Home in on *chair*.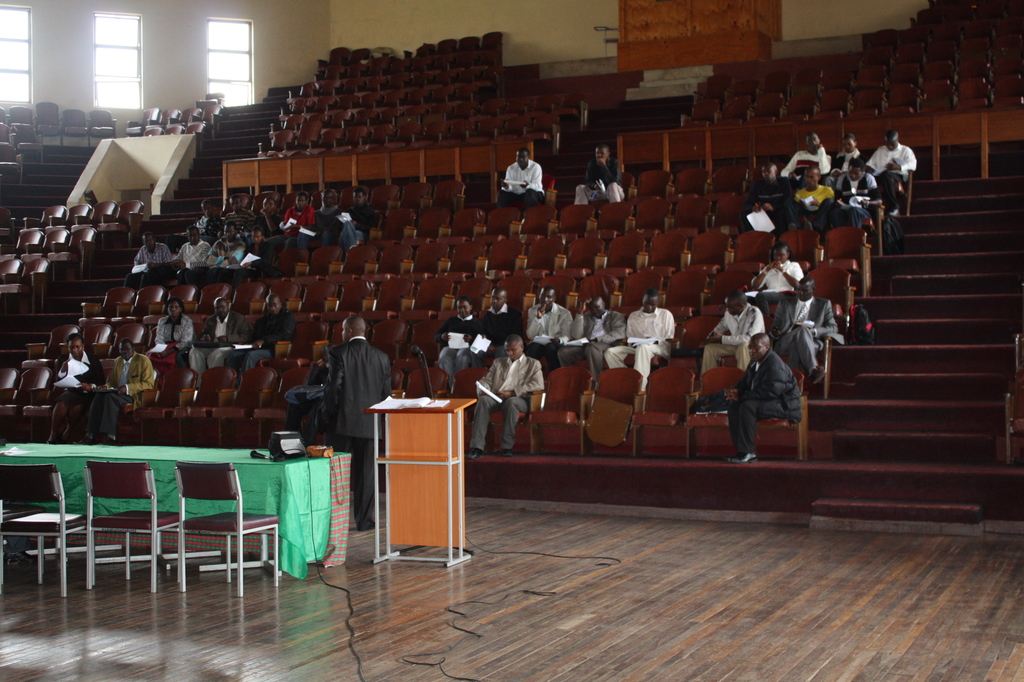
Homed in at {"left": 606, "top": 270, "right": 666, "bottom": 317}.
